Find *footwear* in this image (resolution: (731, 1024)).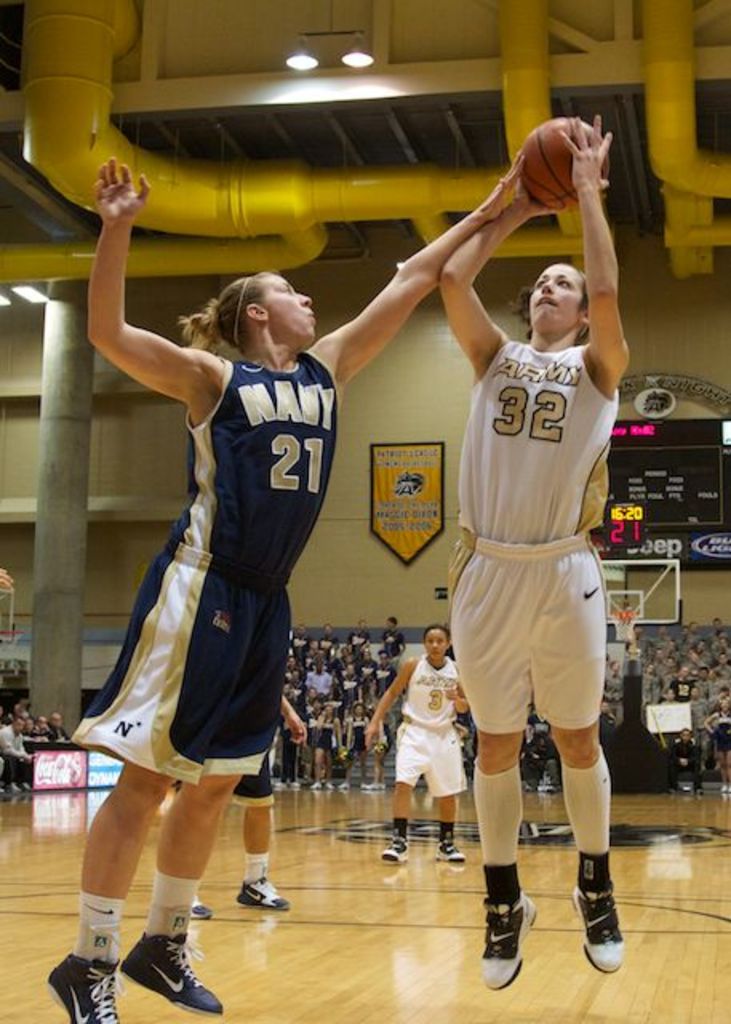
rect(21, 786, 32, 790).
